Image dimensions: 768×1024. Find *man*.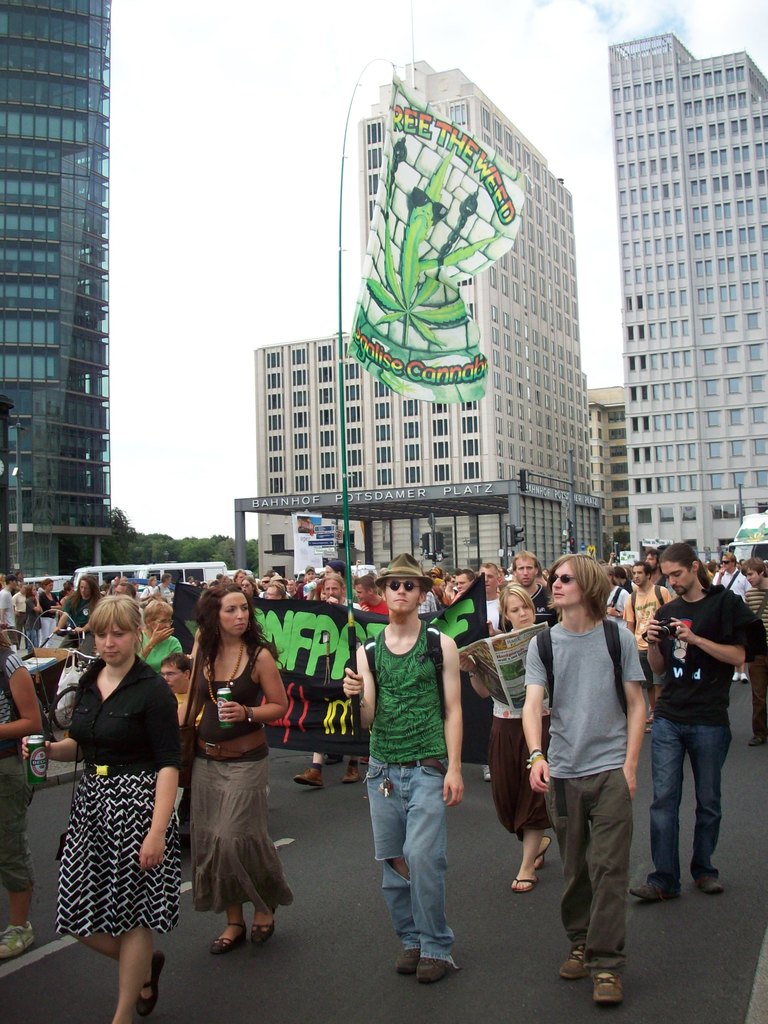
detection(619, 563, 676, 730).
